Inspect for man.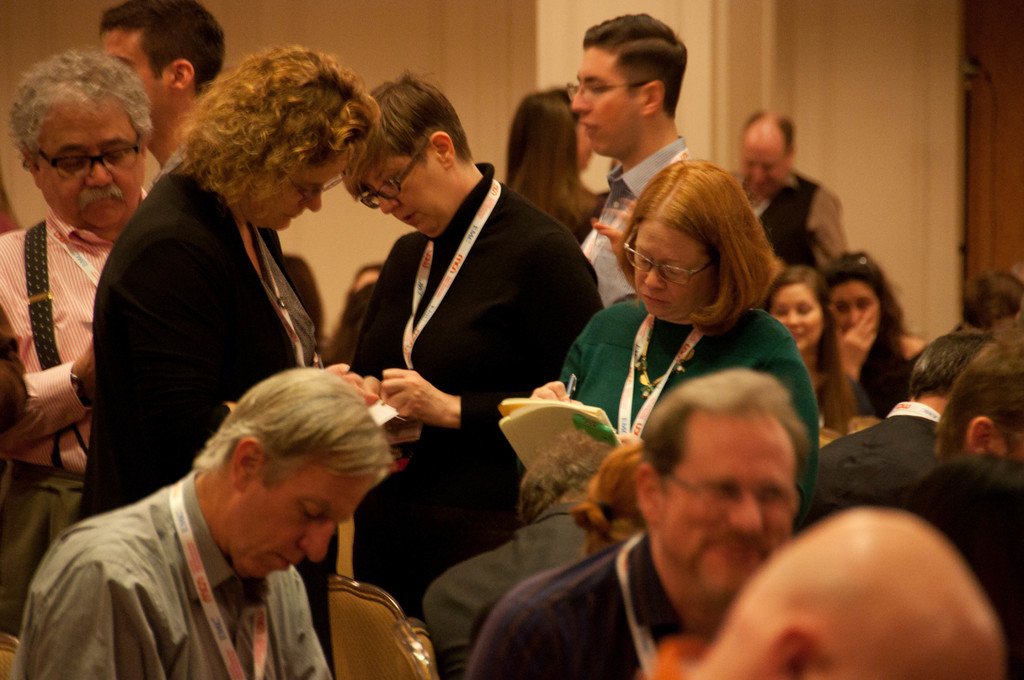
Inspection: bbox(99, 0, 224, 183).
